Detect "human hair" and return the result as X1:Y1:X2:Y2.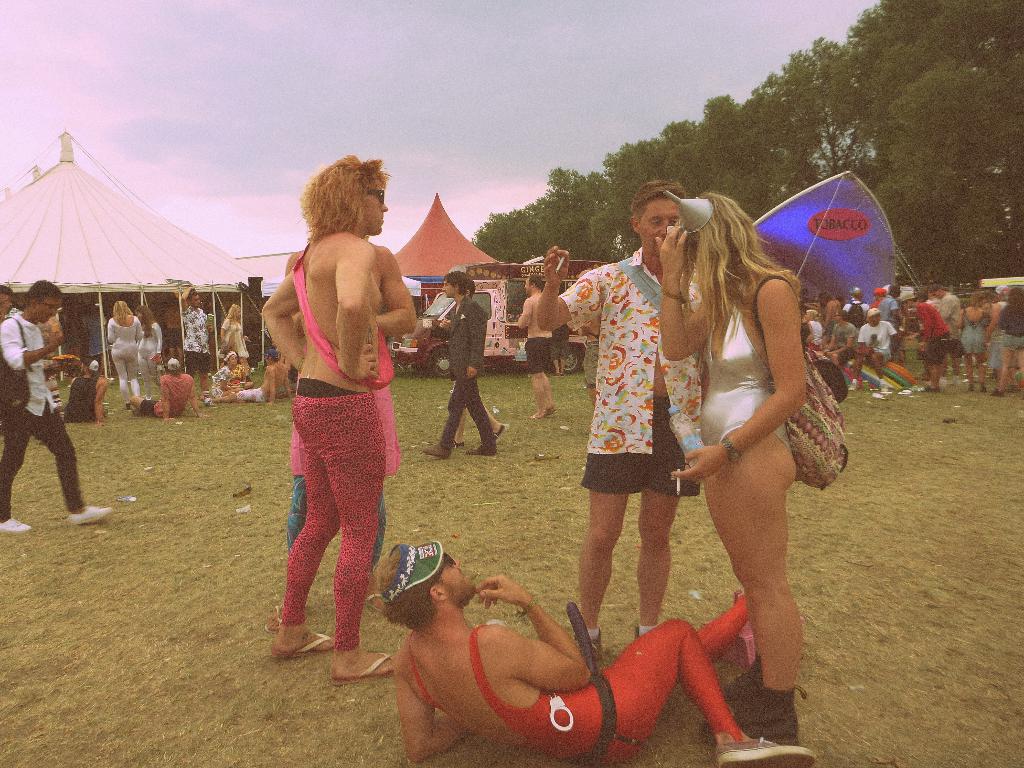
168:366:182:377.
